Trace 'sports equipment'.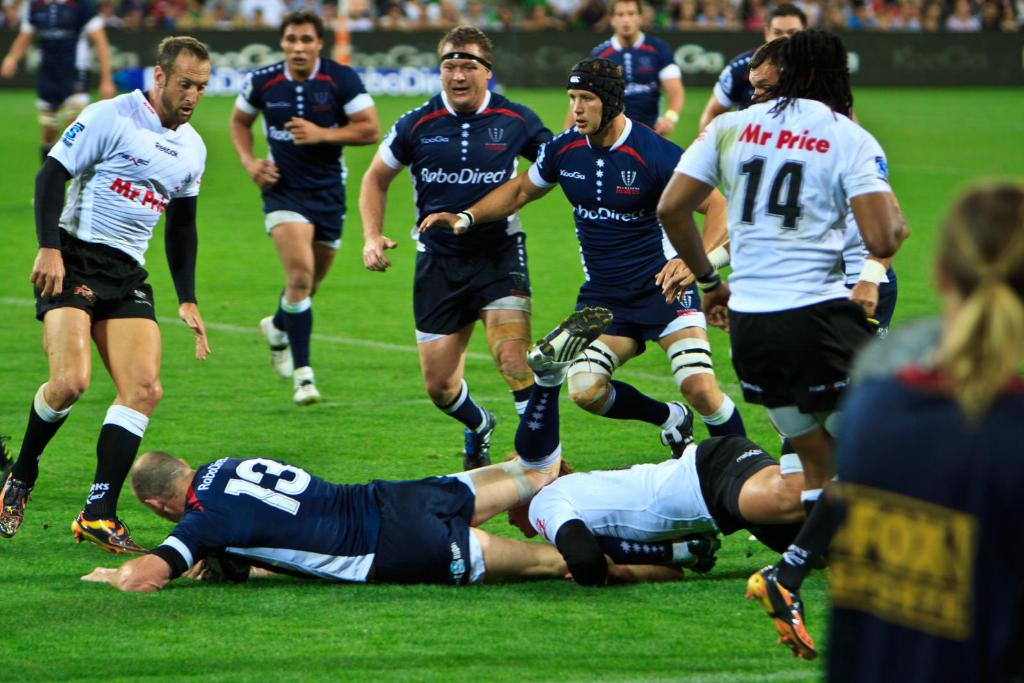
Traced to crop(740, 562, 819, 661).
